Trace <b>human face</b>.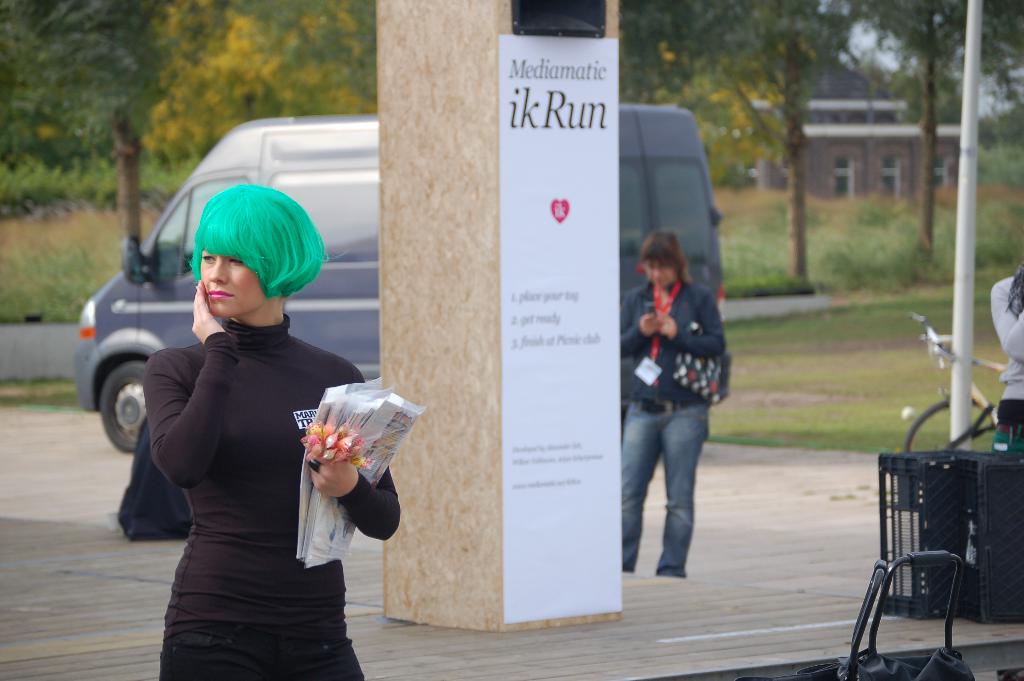
Traced to box(199, 250, 265, 318).
